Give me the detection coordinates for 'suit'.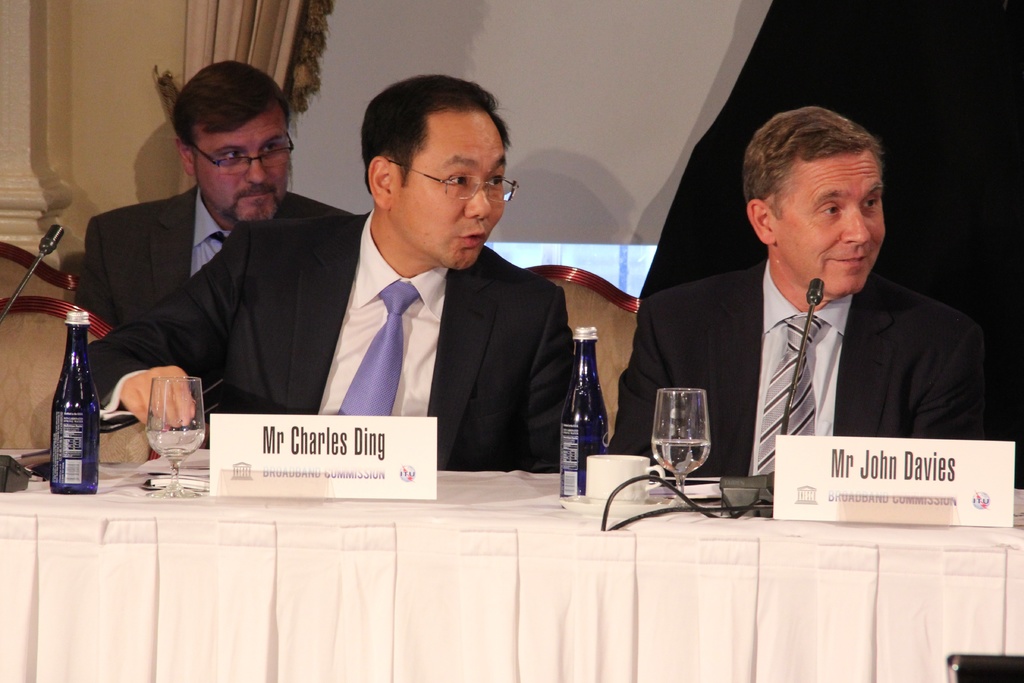
85 206 577 472.
